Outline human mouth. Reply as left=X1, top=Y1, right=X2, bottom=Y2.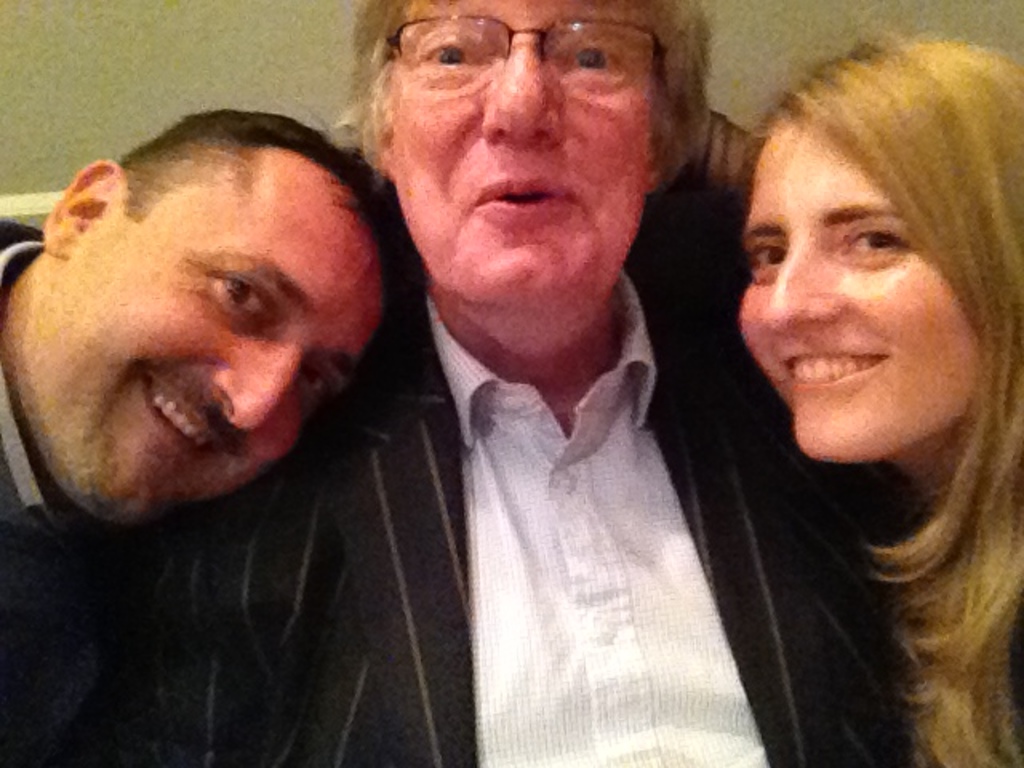
left=138, top=366, right=229, bottom=450.
